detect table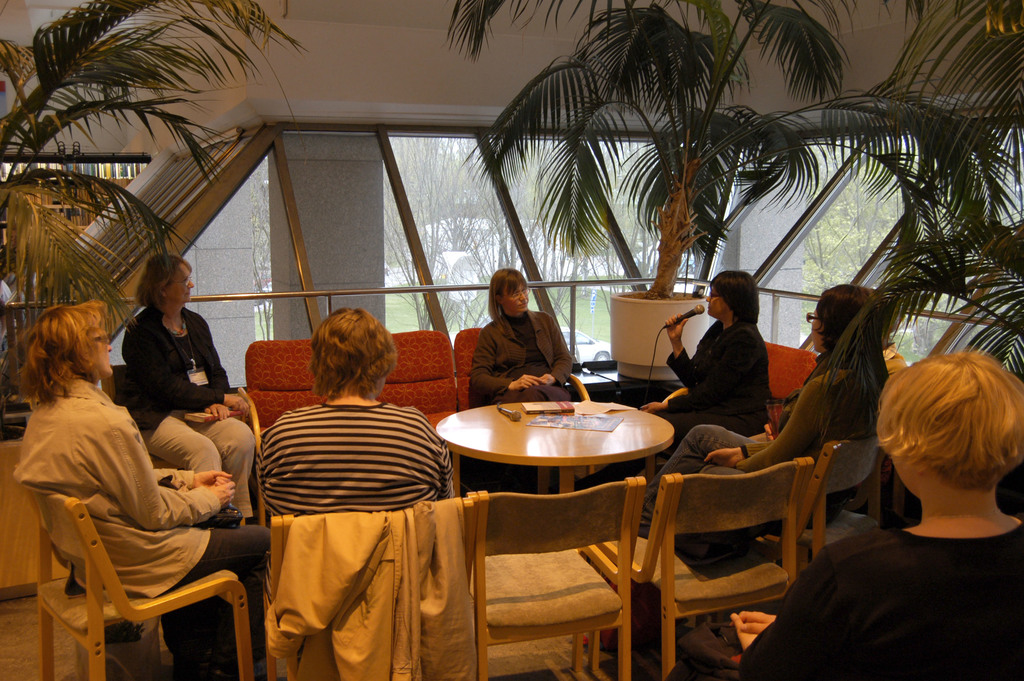
<bbox>432, 397, 680, 501</bbox>
